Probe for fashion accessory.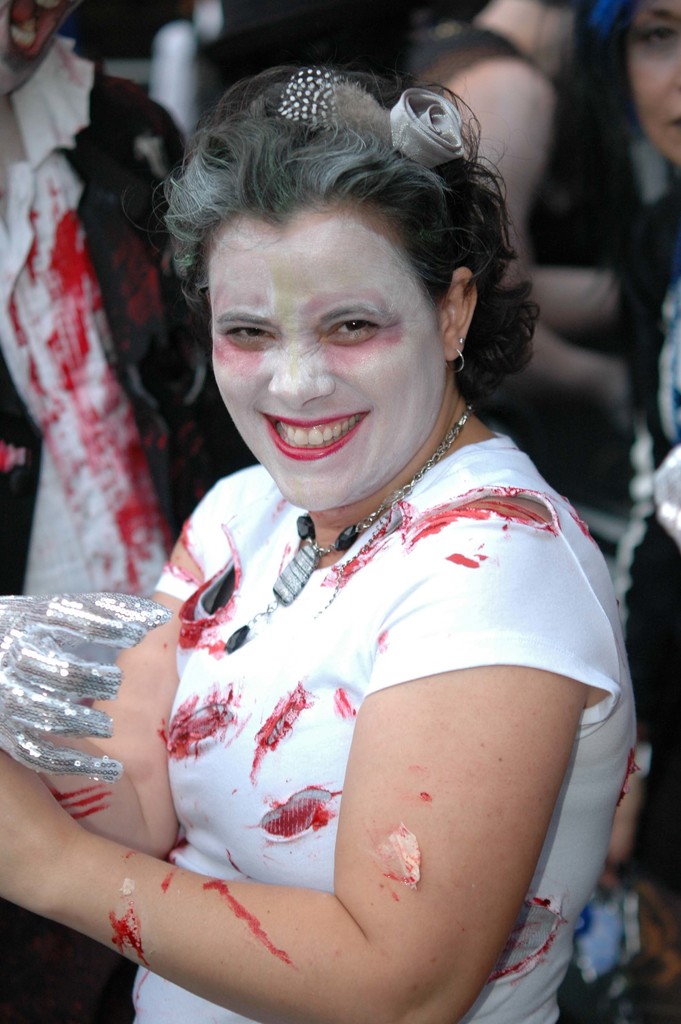
Probe result: select_region(458, 335, 466, 348).
